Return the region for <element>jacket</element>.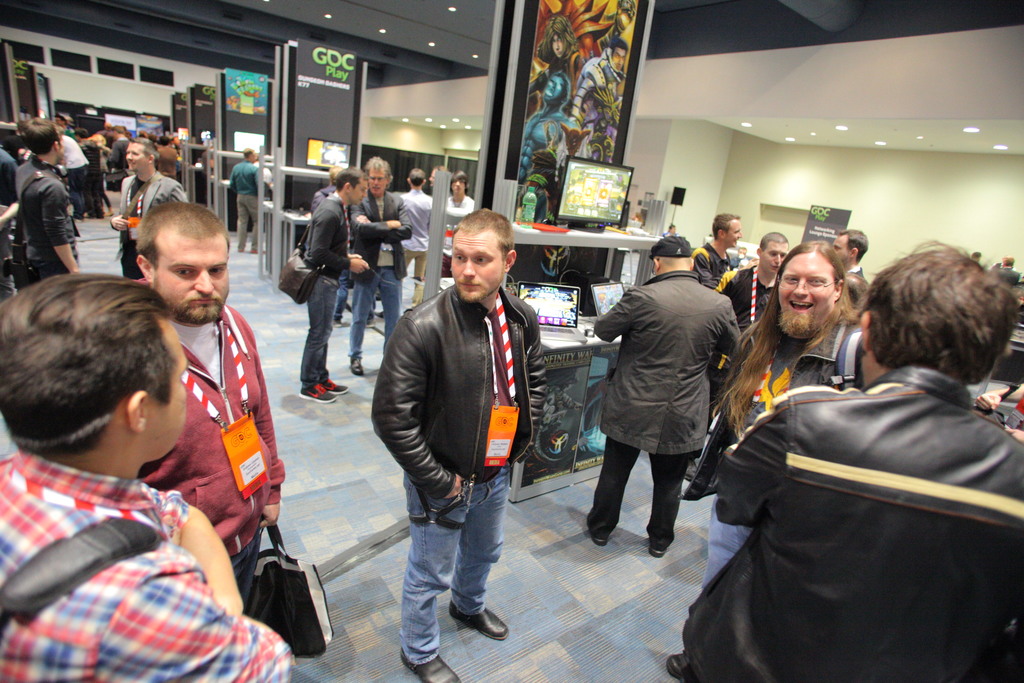
348 190 412 283.
